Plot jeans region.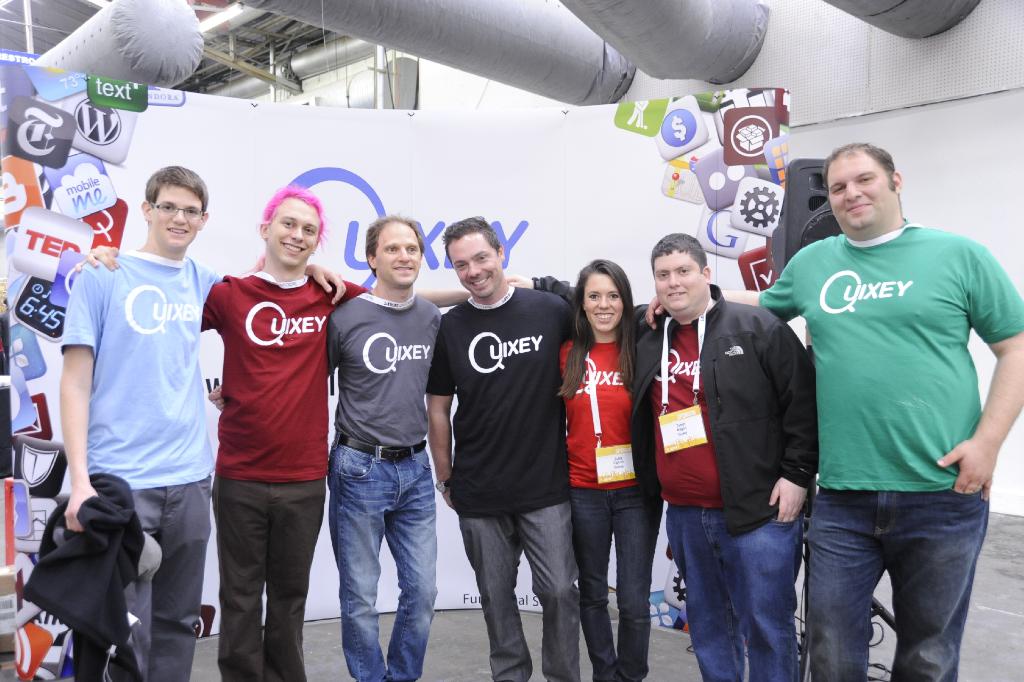
Plotted at crop(805, 489, 986, 681).
